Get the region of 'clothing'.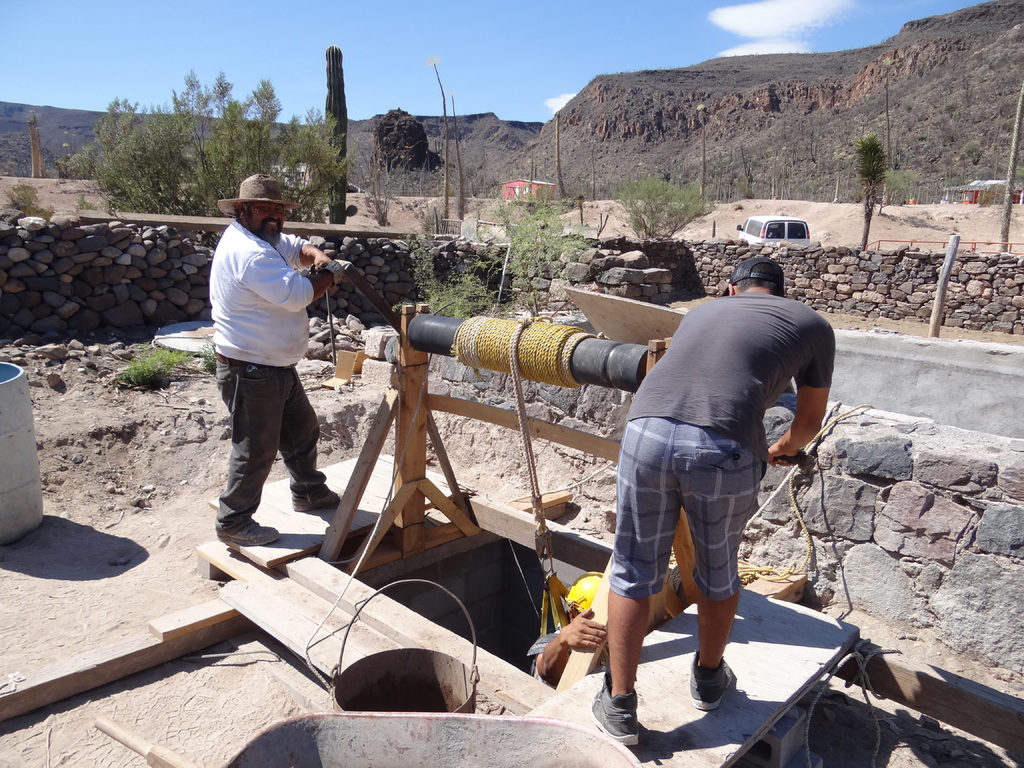
detection(607, 292, 835, 602).
